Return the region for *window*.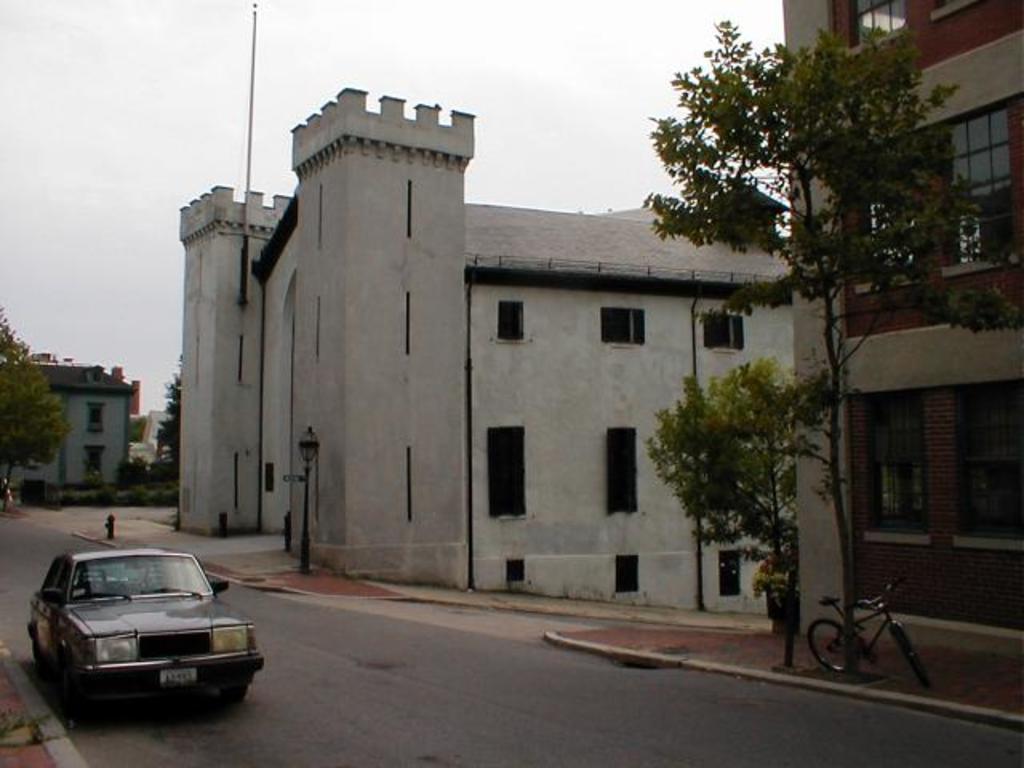
(left=86, top=398, right=109, bottom=432).
